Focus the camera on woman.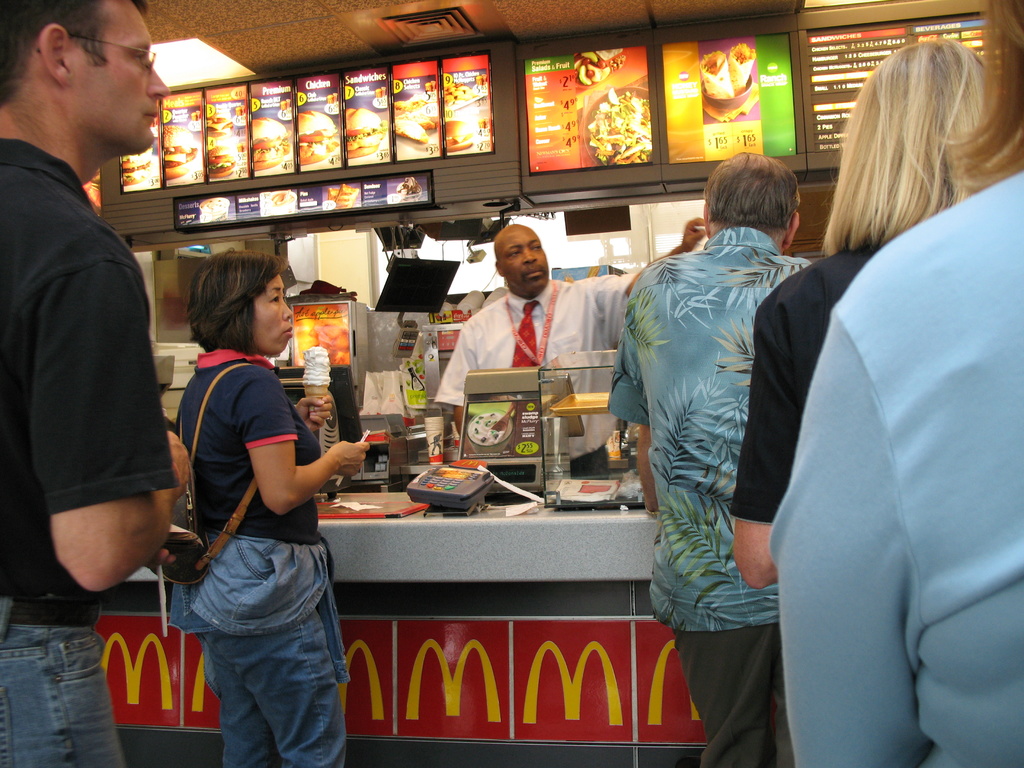
Focus region: region(768, 0, 1023, 767).
